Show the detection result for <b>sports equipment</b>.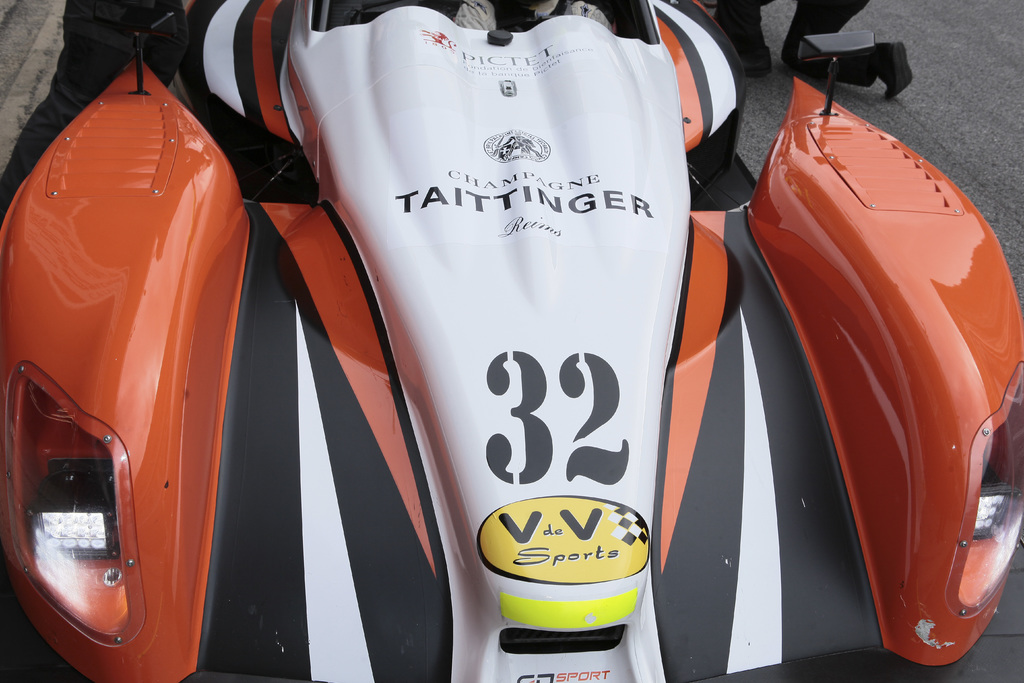
{"left": 0, "top": 0, "right": 1020, "bottom": 680}.
